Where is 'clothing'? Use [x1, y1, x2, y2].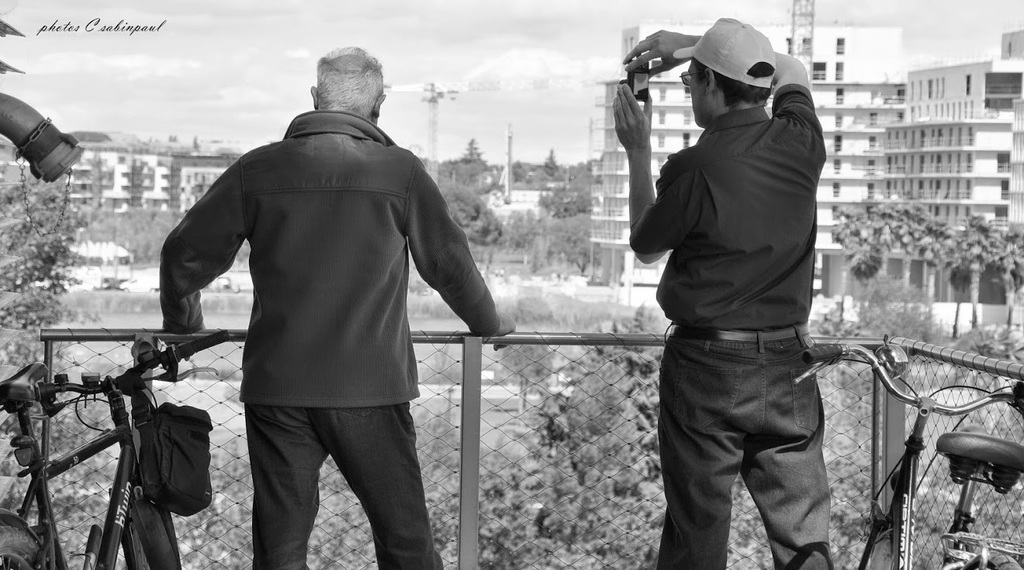
[164, 98, 490, 523].
